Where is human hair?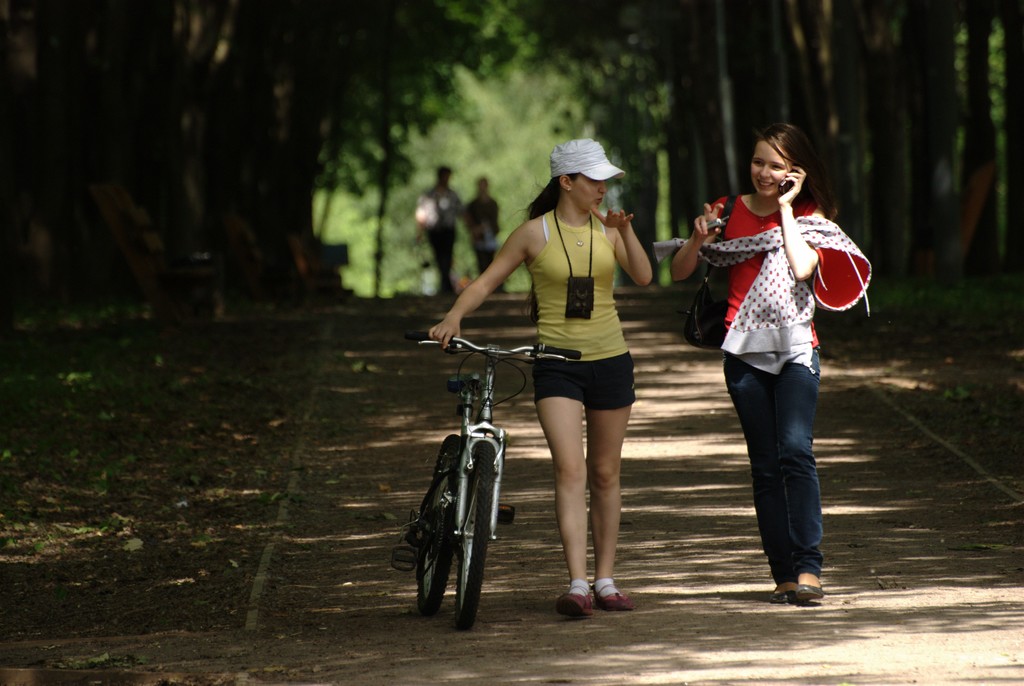
pyautogui.locateOnScreen(525, 172, 579, 217).
